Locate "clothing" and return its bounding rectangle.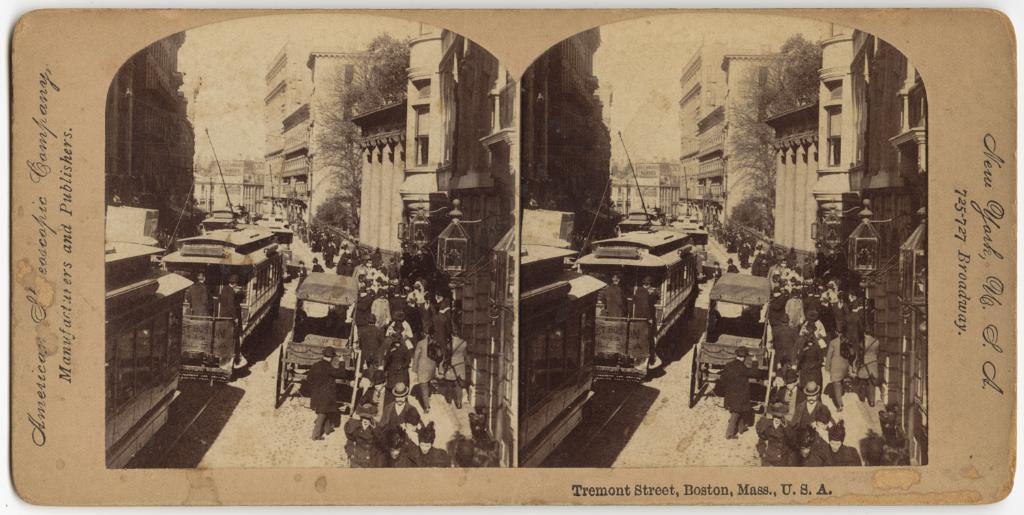
l=217, t=281, r=241, b=359.
